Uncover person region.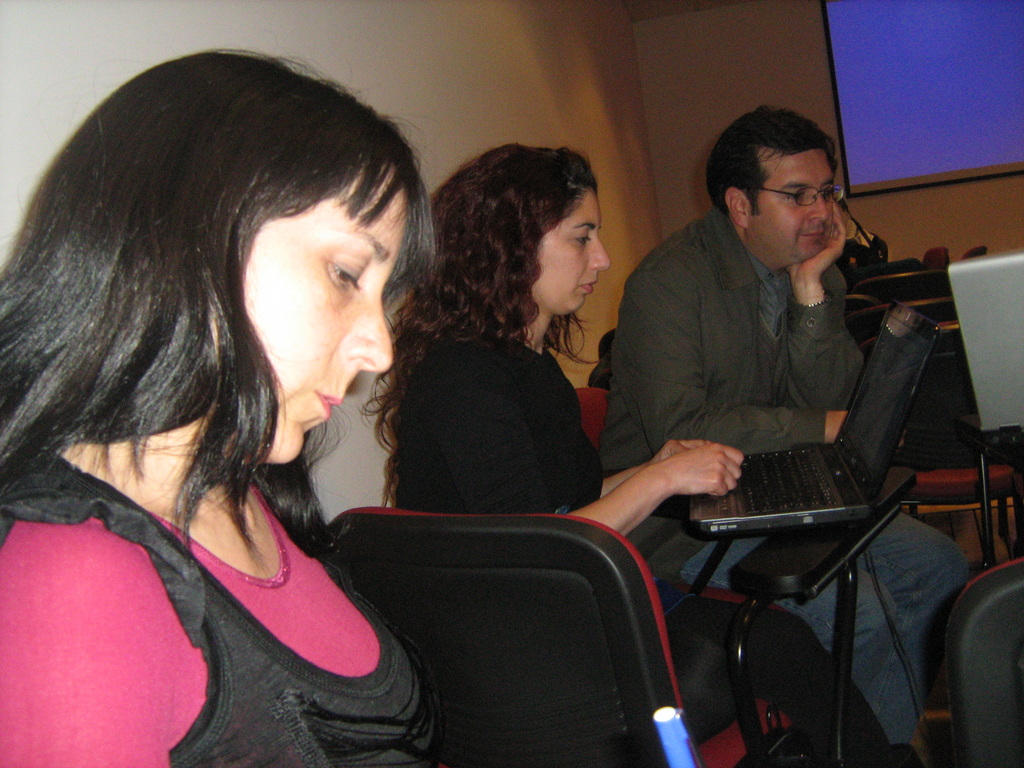
Uncovered: box(0, 42, 445, 767).
